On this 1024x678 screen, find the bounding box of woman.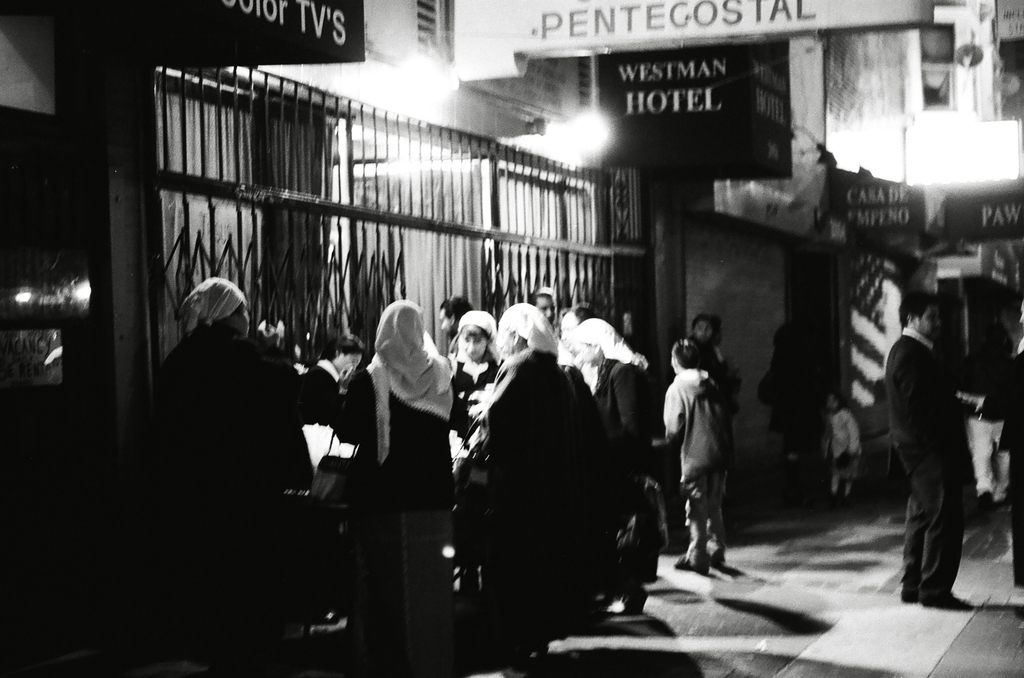
Bounding box: 326,306,451,675.
